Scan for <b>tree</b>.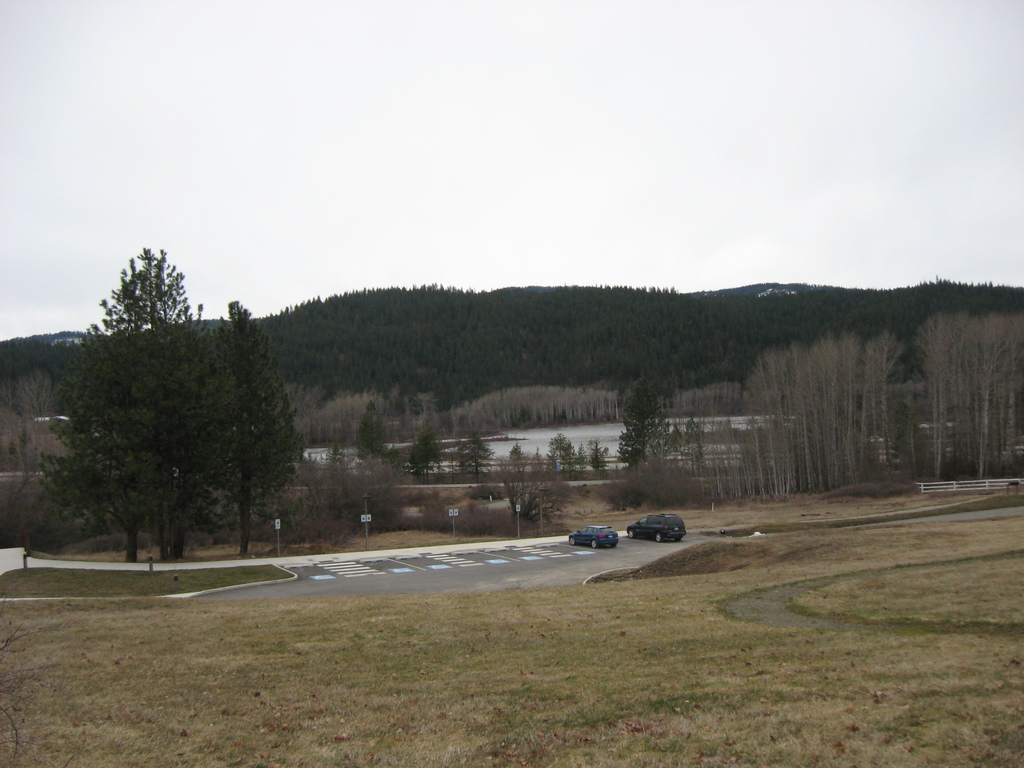
Scan result: (left=452, top=428, right=506, bottom=490).
